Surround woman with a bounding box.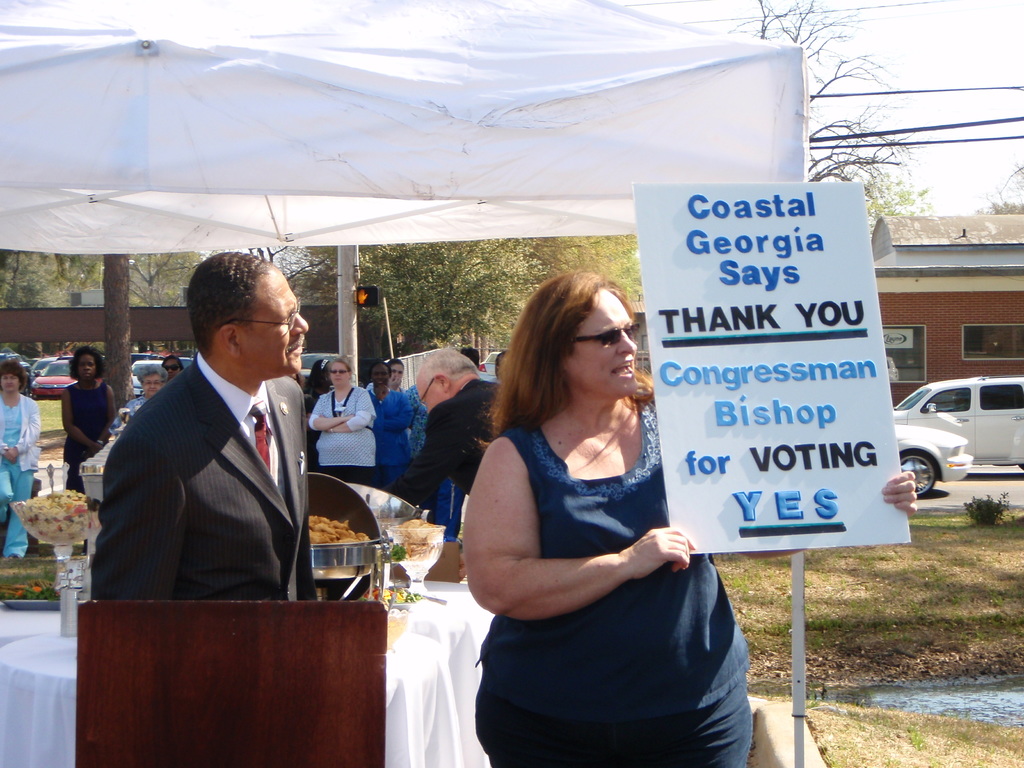
[55, 342, 117, 491].
